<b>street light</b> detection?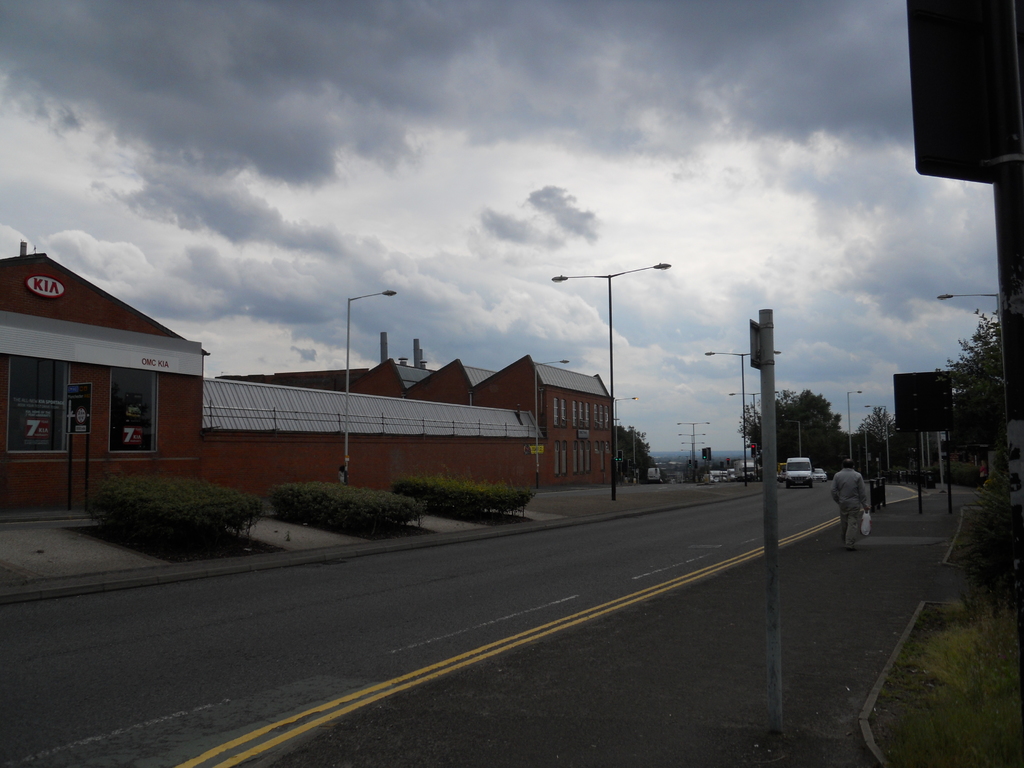
x1=548, y1=258, x2=670, y2=500
